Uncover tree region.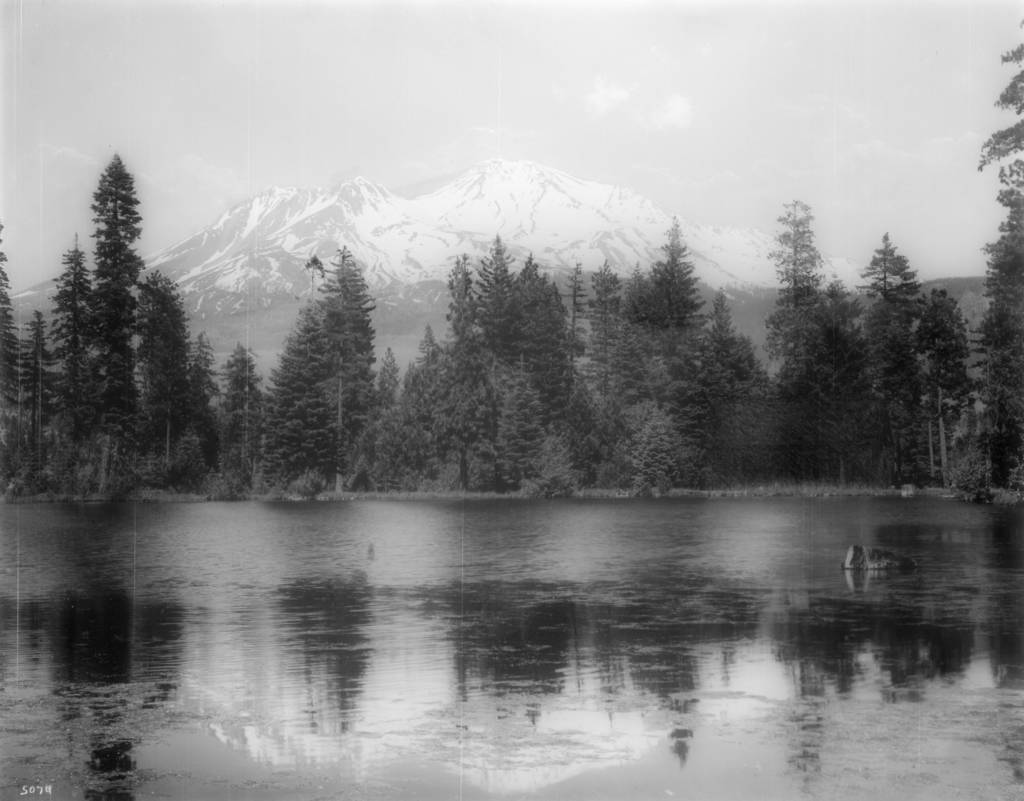
Uncovered: {"x1": 961, "y1": 196, "x2": 1023, "y2": 493}.
